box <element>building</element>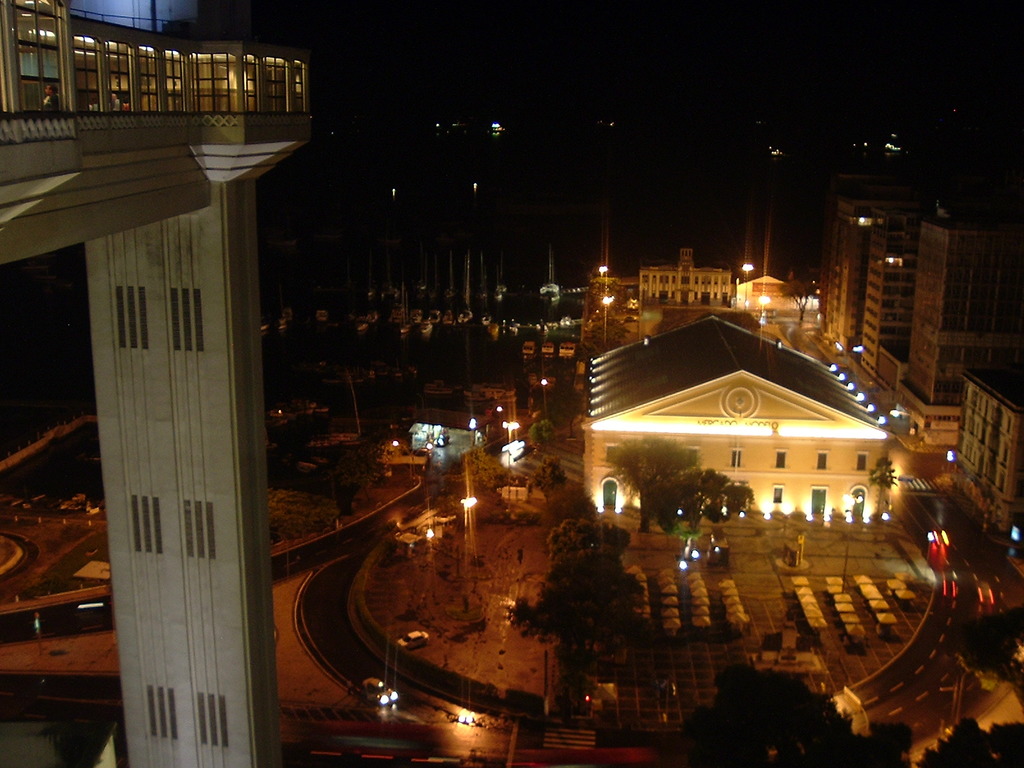
(x1=639, y1=245, x2=729, y2=305)
